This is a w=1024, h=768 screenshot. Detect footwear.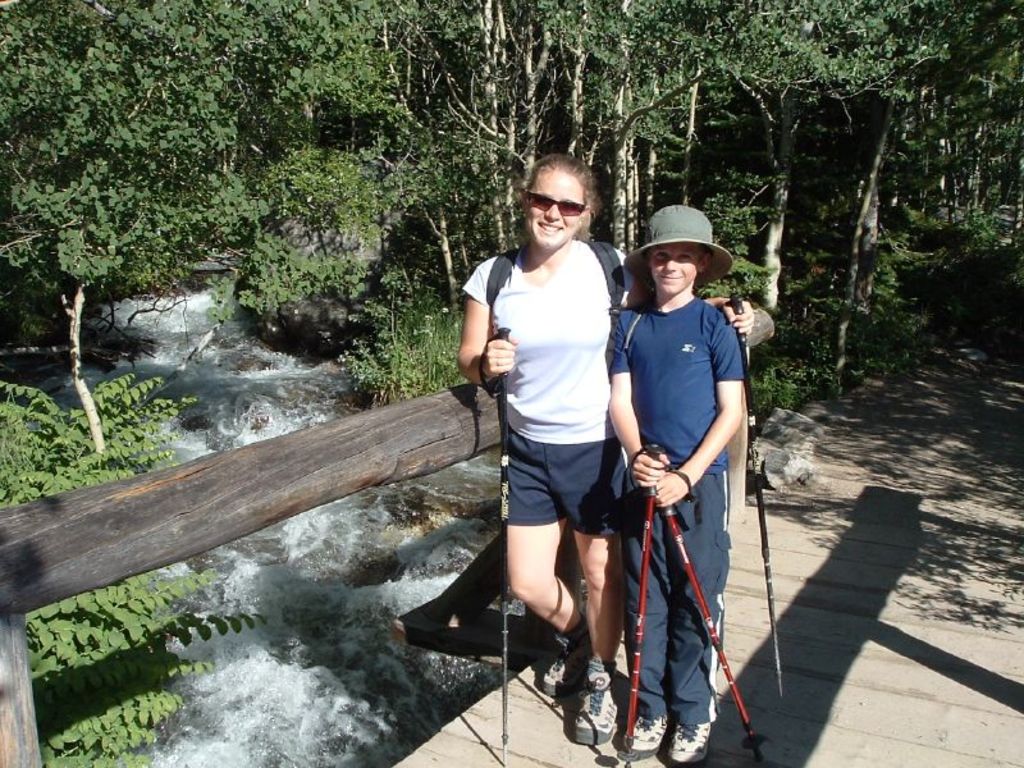
<bbox>538, 625, 590, 695</bbox>.
